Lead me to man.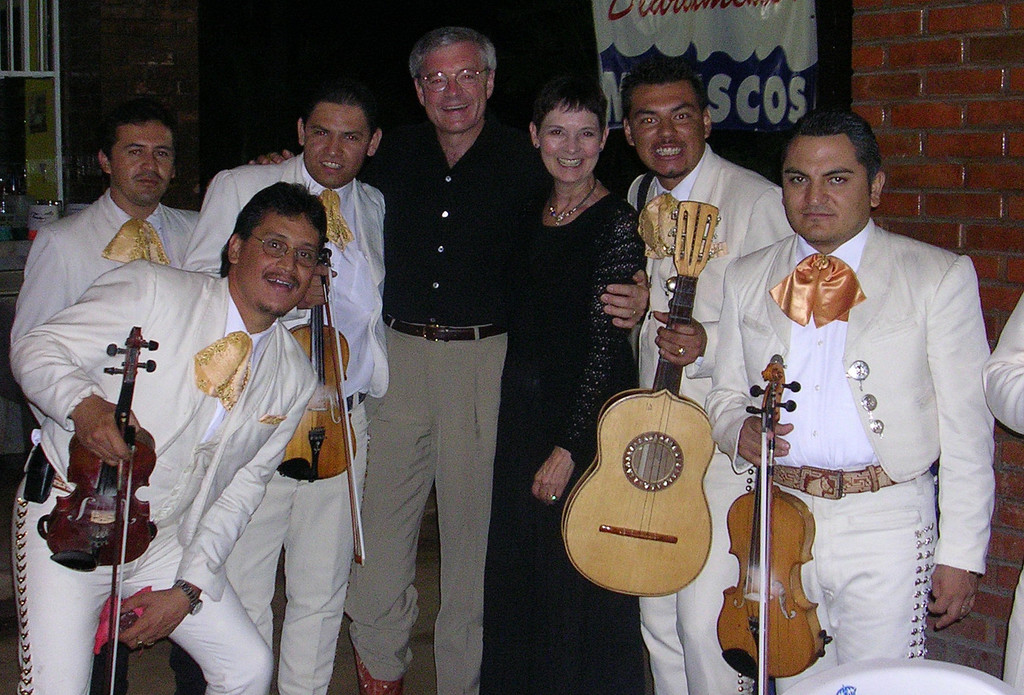
Lead to {"left": 6, "top": 103, "right": 200, "bottom": 341}.
